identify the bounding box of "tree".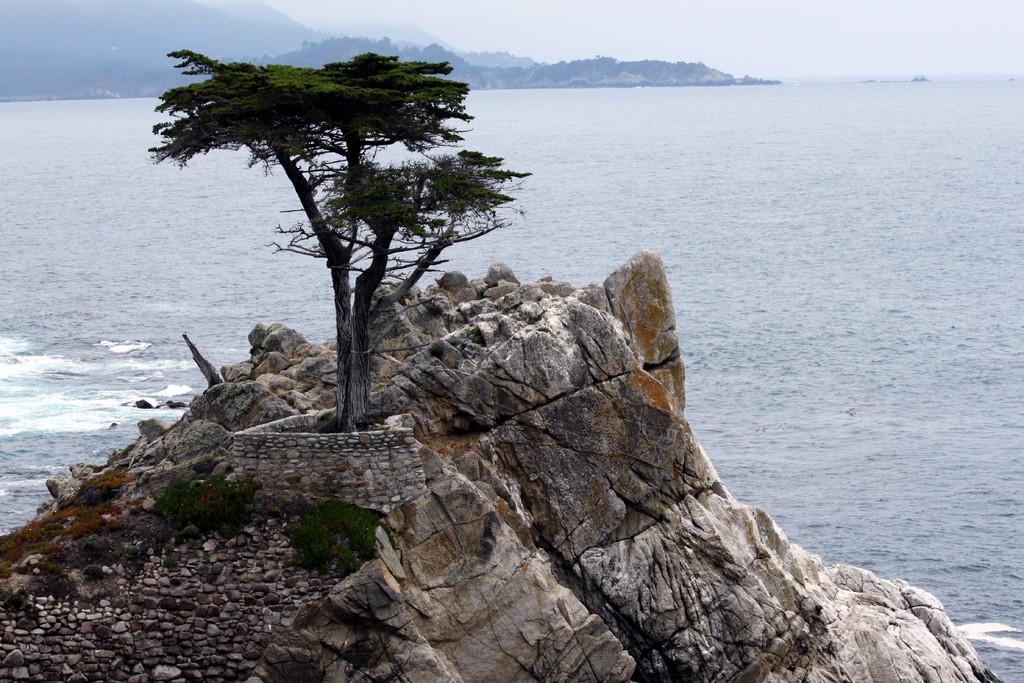
154/33/520/444.
